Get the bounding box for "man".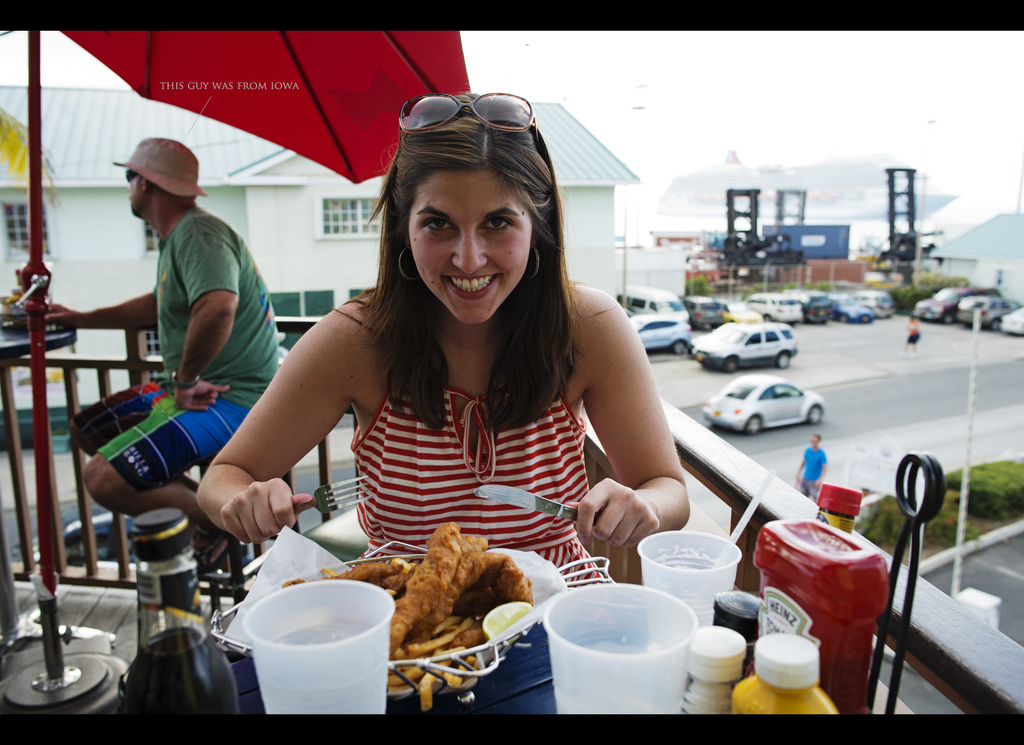
795:435:831:503.
